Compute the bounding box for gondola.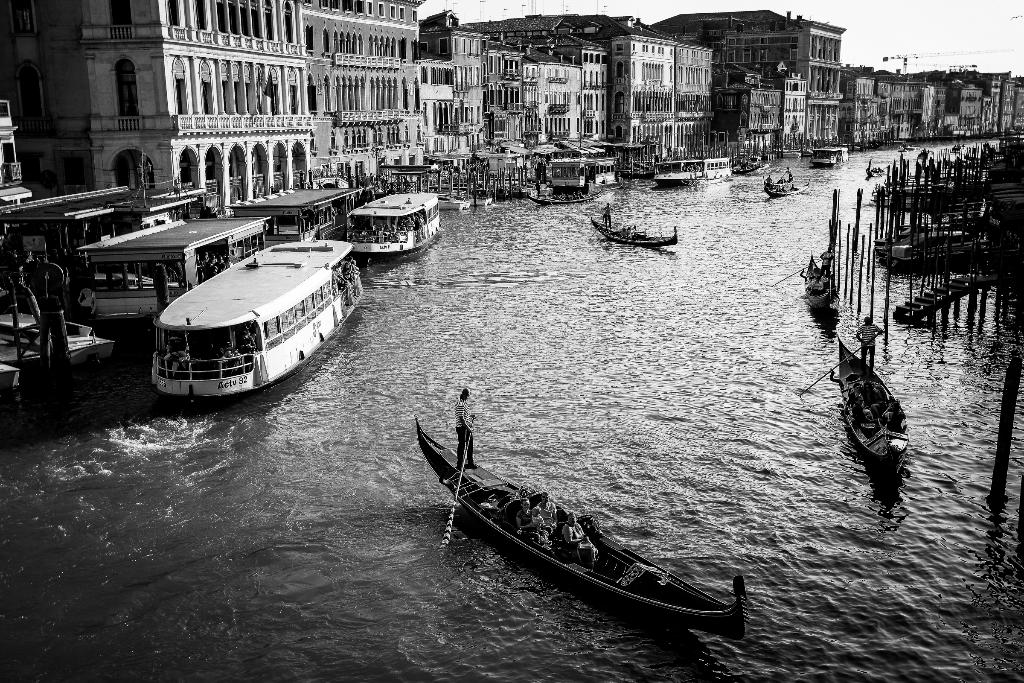
[x1=830, y1=333, x2=922, y2=481].
